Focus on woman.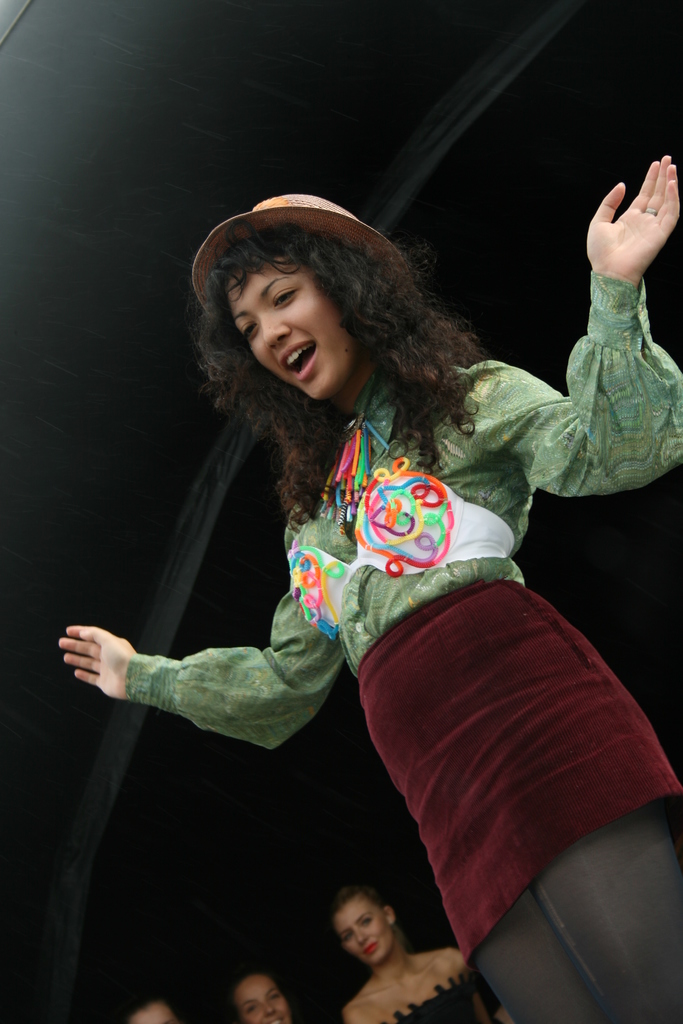
Focused at locate(218, 970, 309, 1023).
